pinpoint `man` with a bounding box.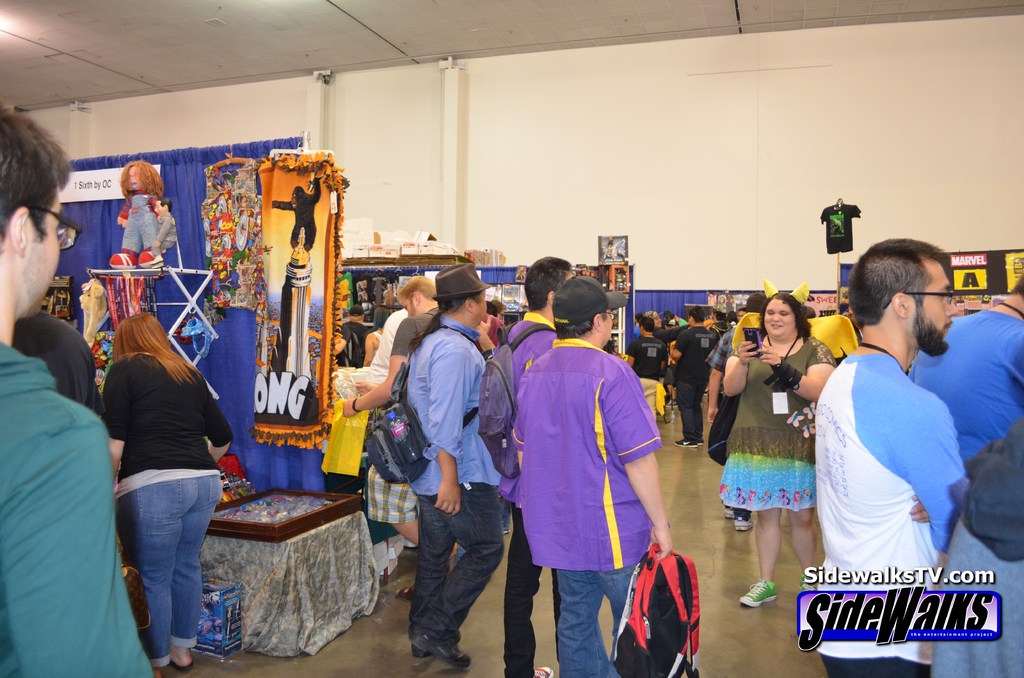
[627,314,669,419].
